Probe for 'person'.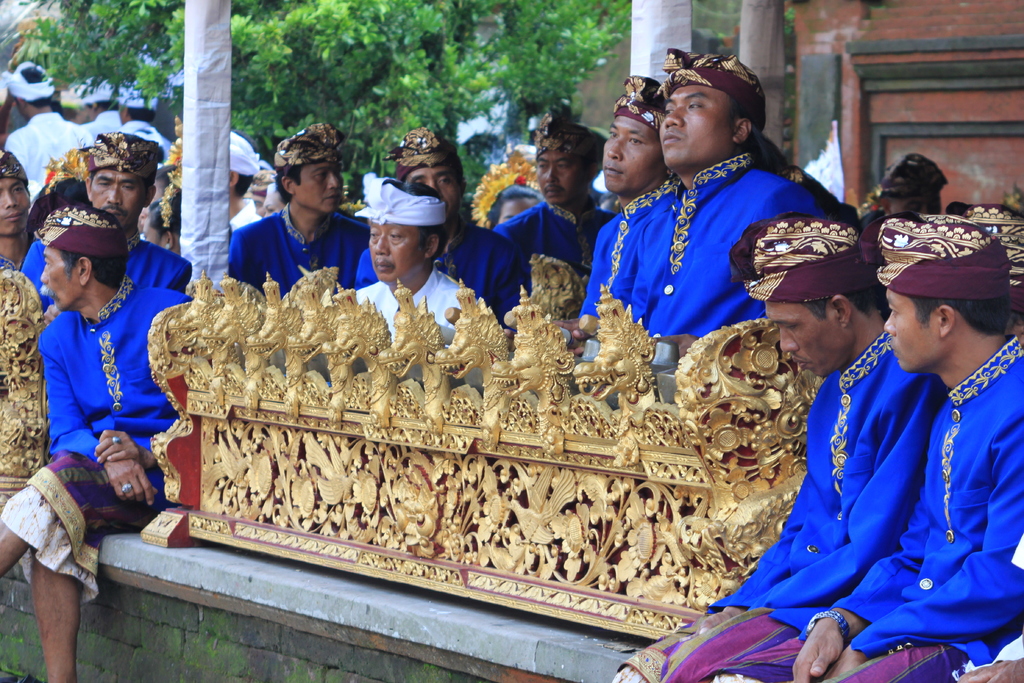
Probe result: rect(607, 212, 943, 682).
